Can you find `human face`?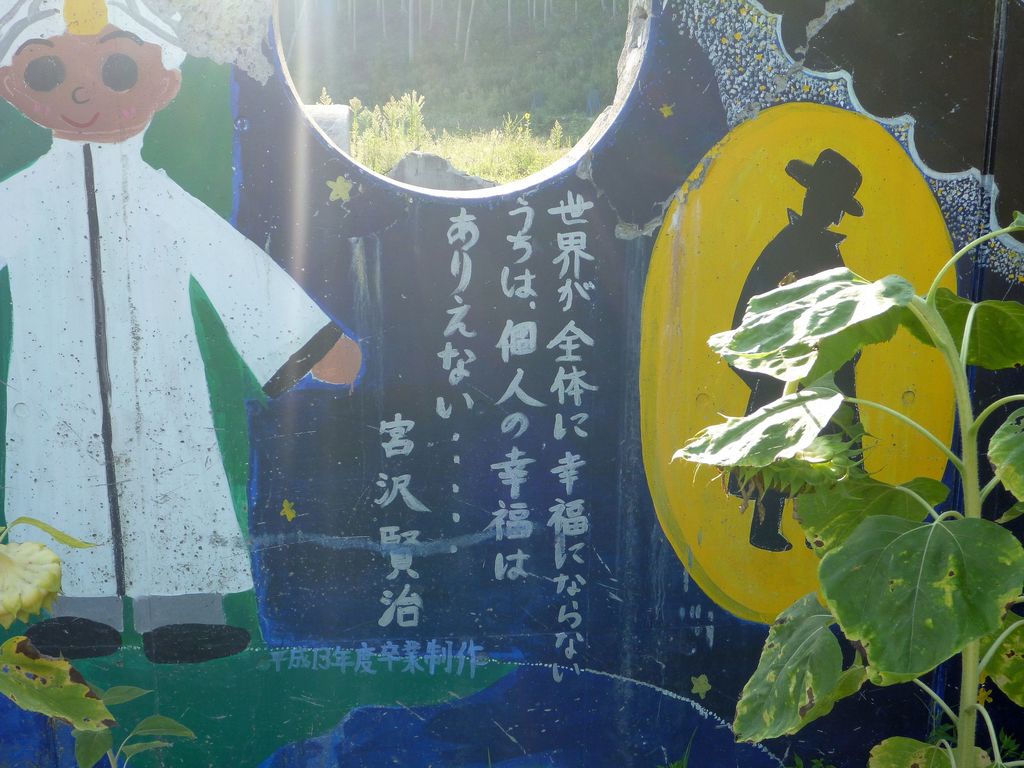
Yes, bounding box: box=[10, 21, 164, 140].
